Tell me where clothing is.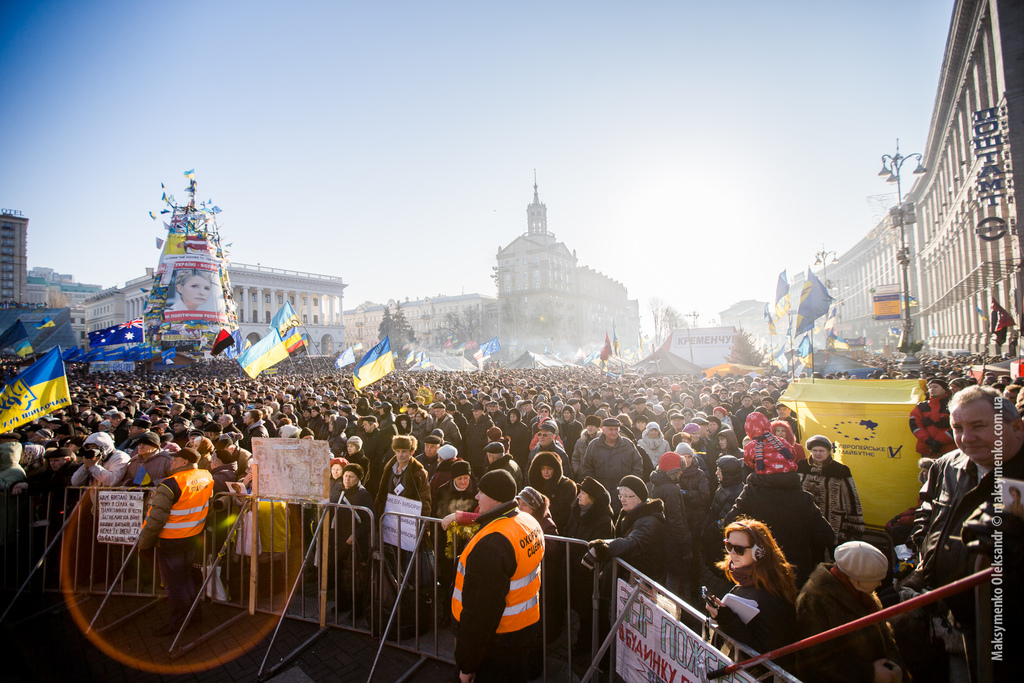
clothing is at rect(718, 472, 836, 584).
